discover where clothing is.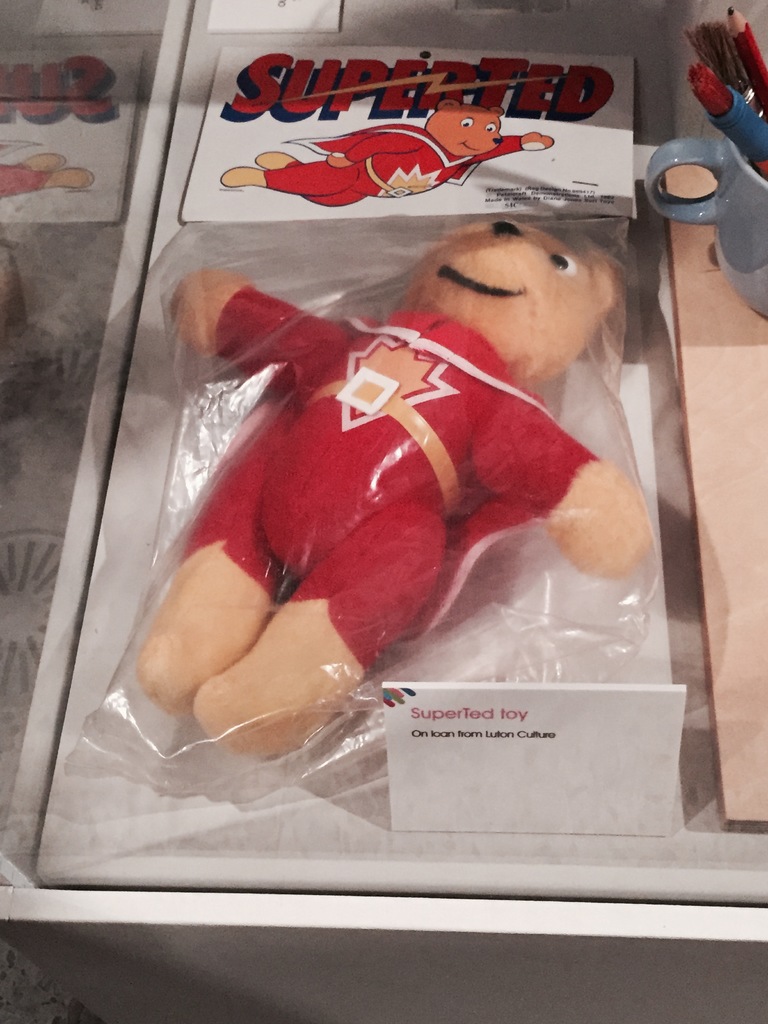
Discovered at 0:163:45:196.
